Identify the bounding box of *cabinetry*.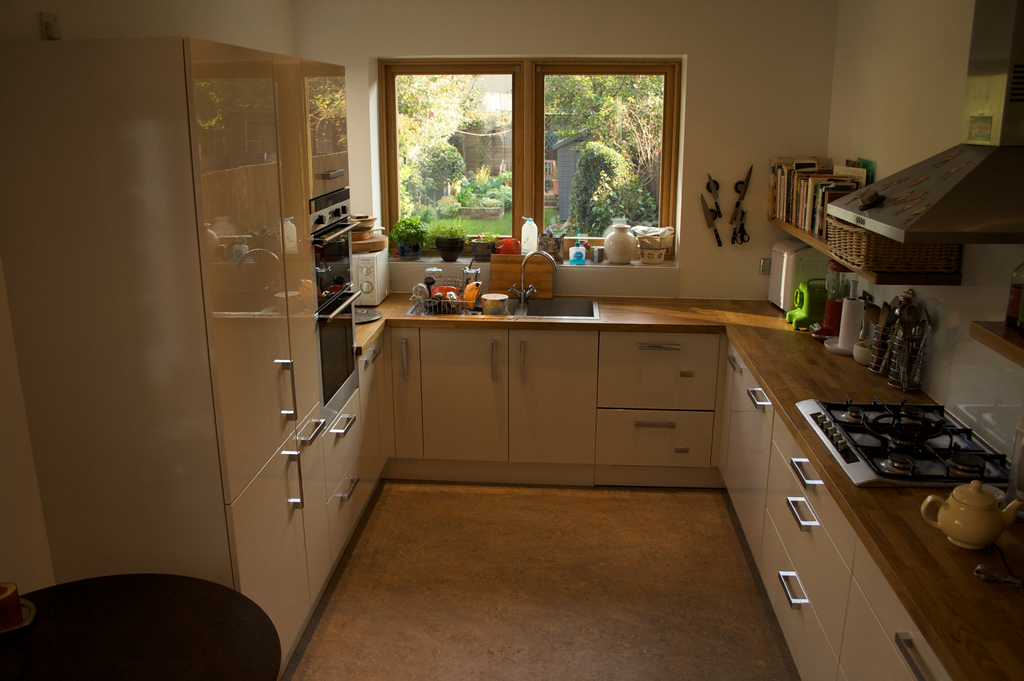
(x1=766, y1=185, x2=964, y2=304).
